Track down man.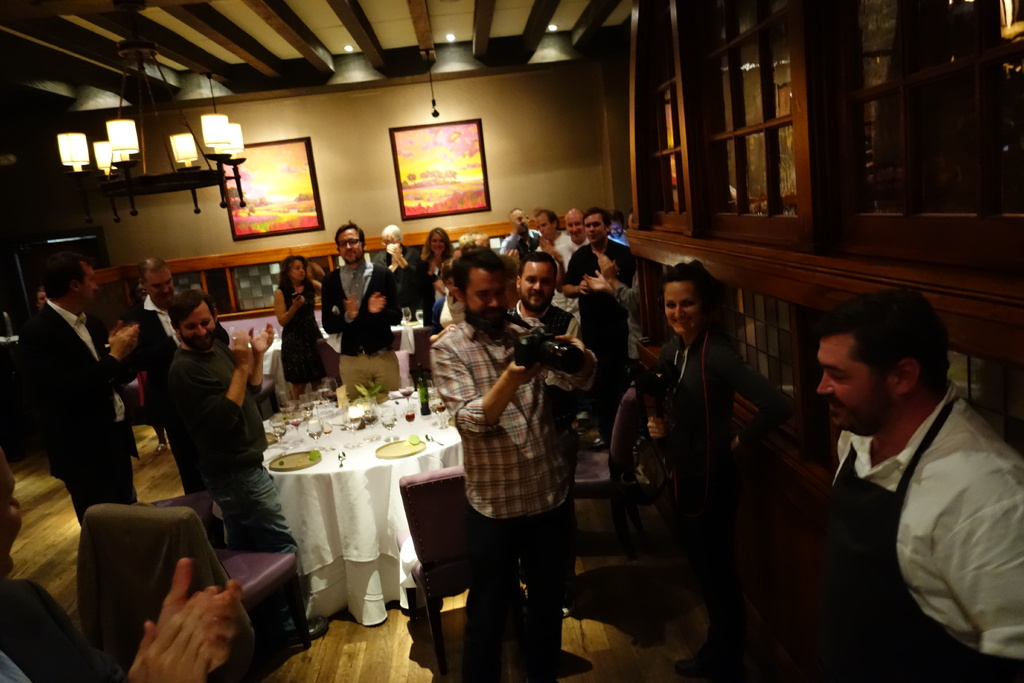
Tracked to 767/274/1015/662.
